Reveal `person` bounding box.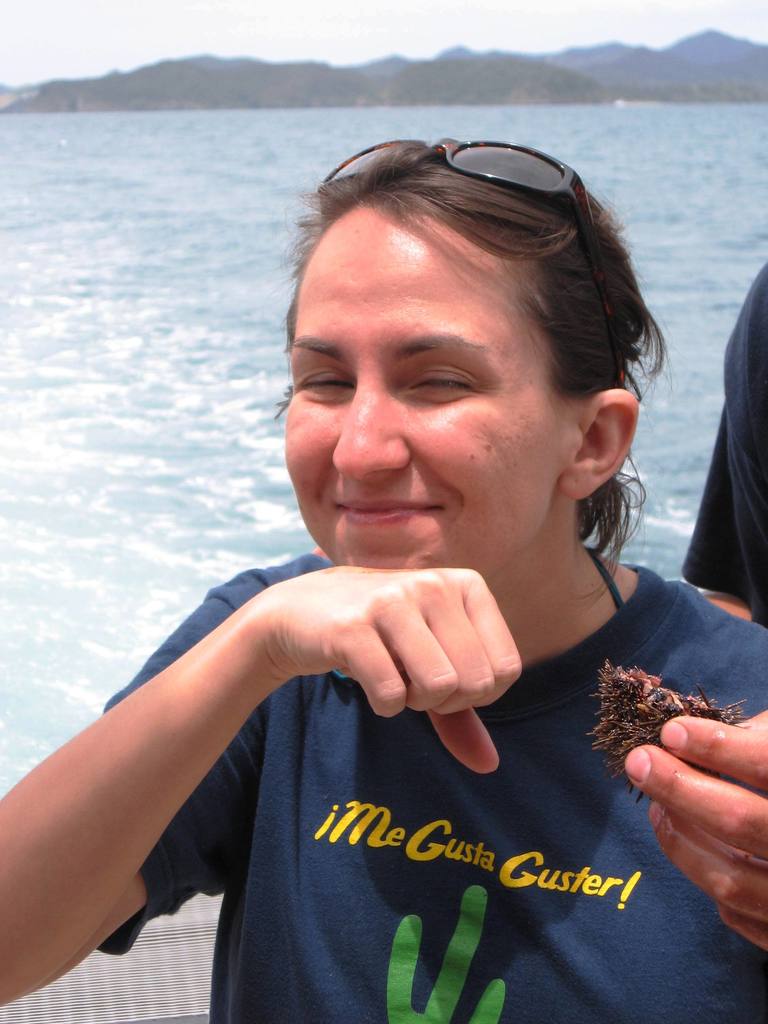
Revealed: x1=121, y1=123, x2=741, y2=953.
